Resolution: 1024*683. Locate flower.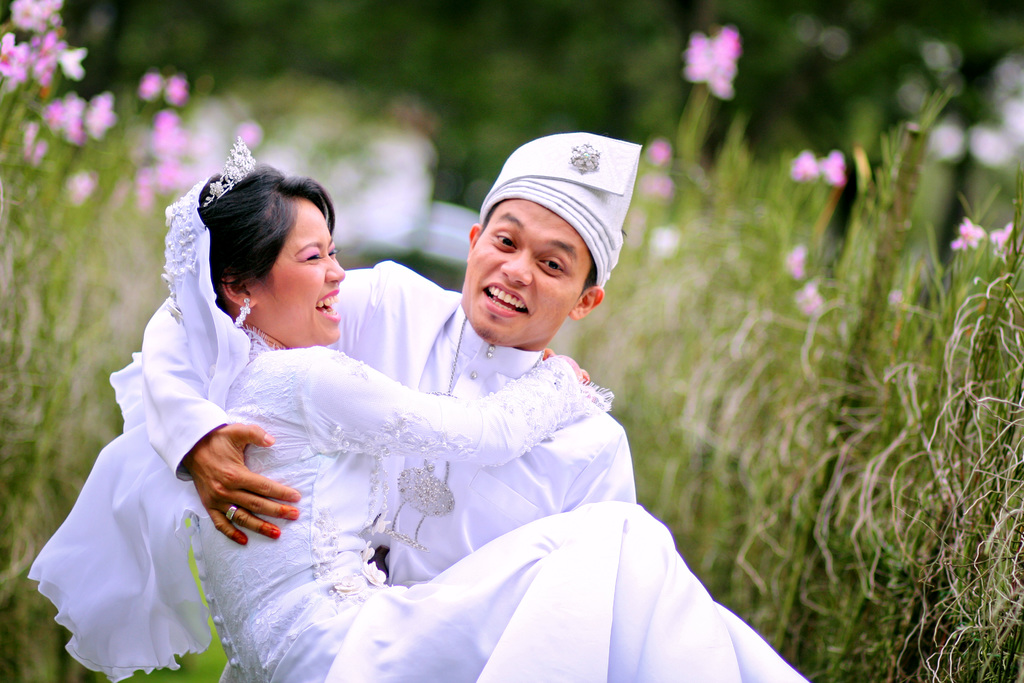
box=[783, 244, 817, 284].
